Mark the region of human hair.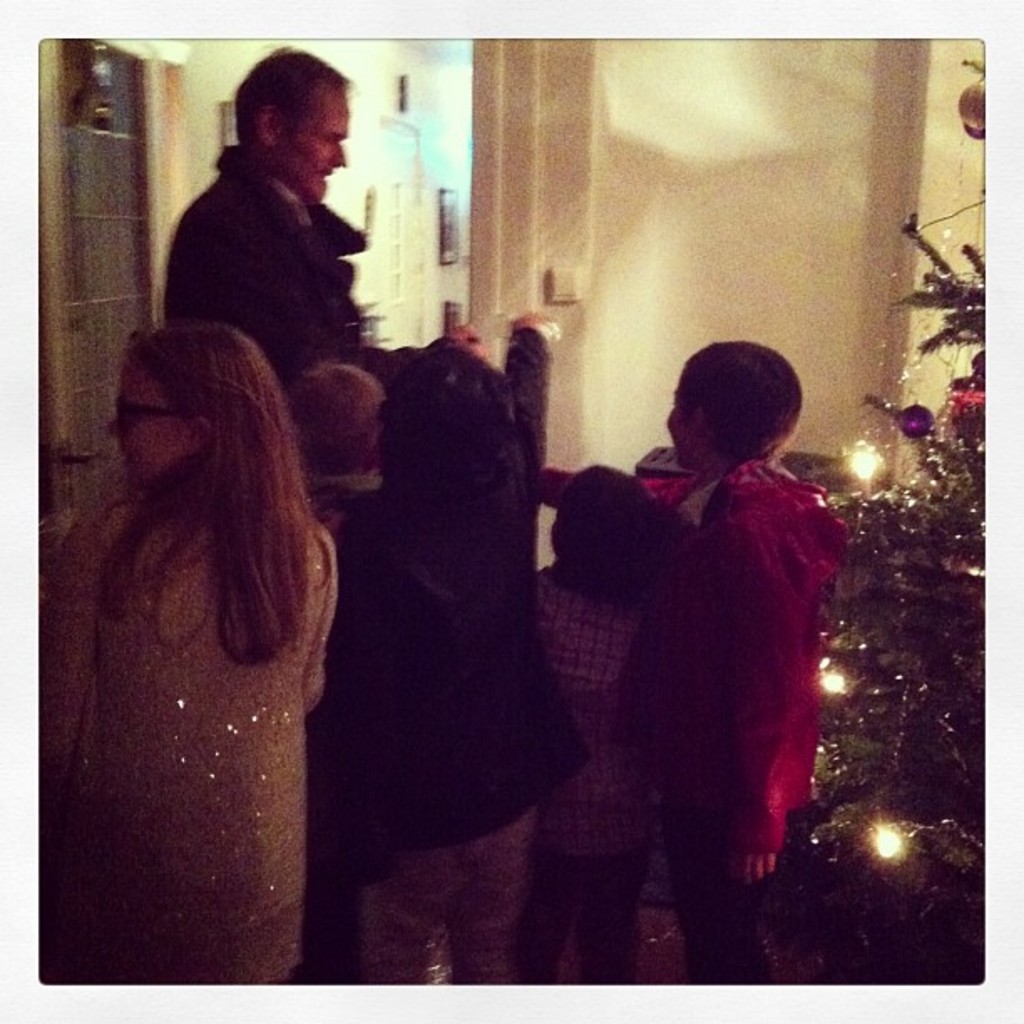
Region: 669, 343, 810, 470.
